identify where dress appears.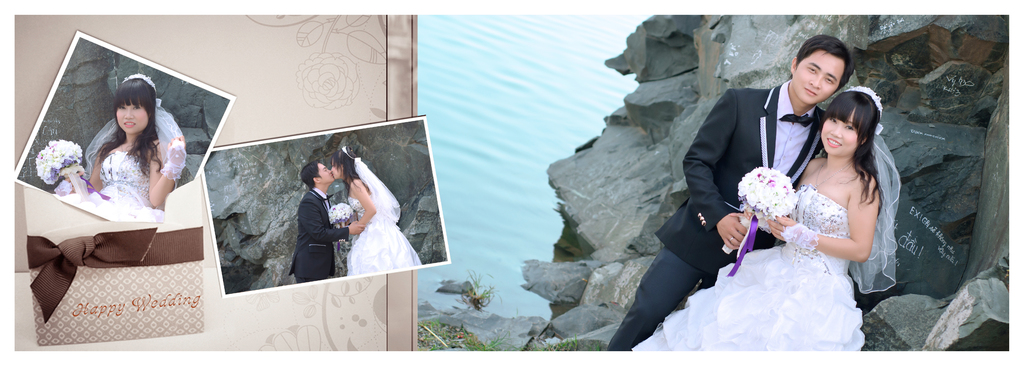
Appears at rect(348, 199, 422, 272).
